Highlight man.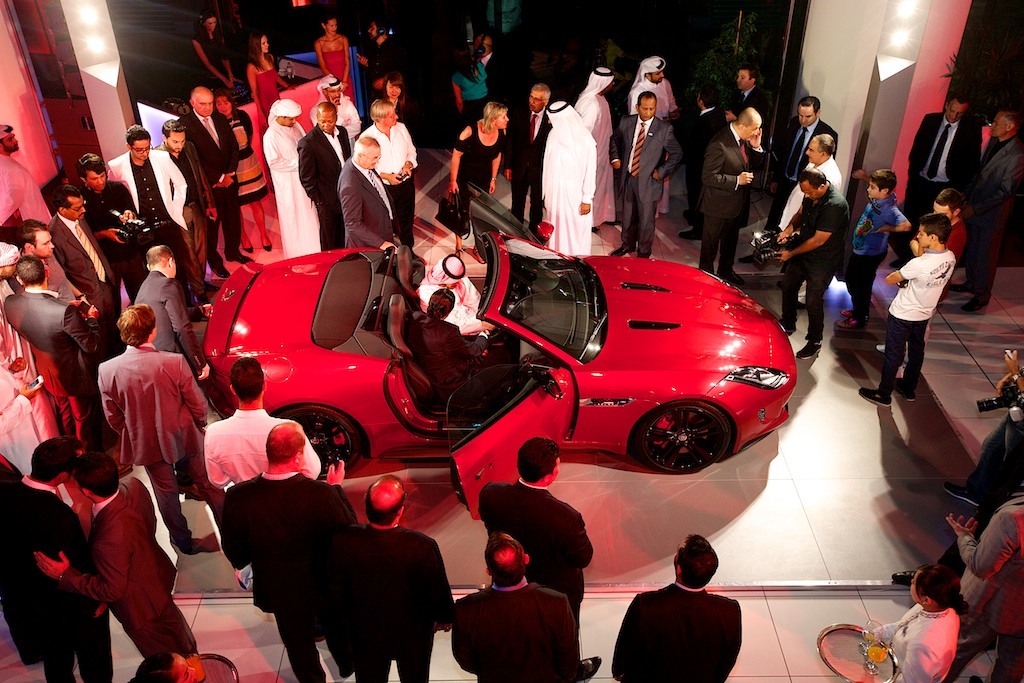
Highlighted region: BBox(44, 187, 119, 336).
